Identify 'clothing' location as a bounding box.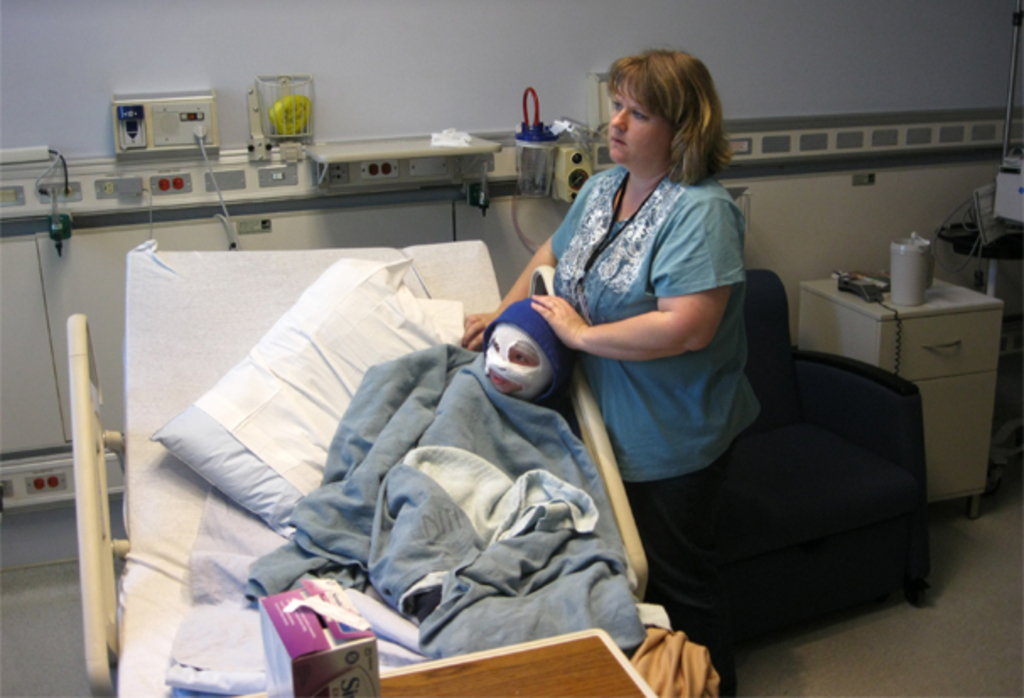
left=499, top=111, right=769, bottom=521.
